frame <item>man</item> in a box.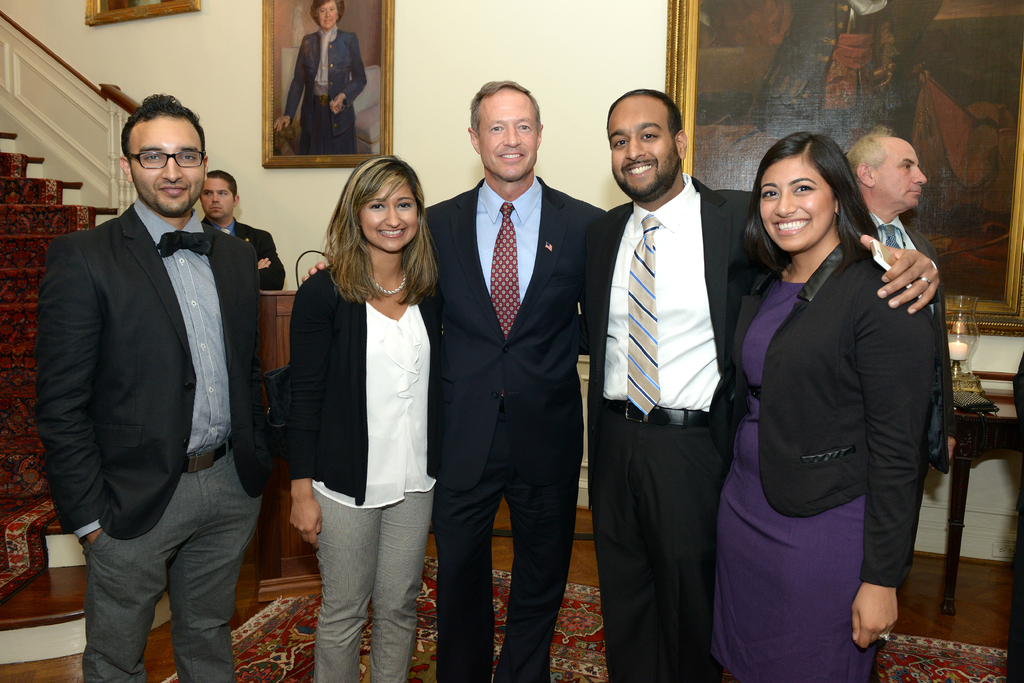
(303,81,608,682).
